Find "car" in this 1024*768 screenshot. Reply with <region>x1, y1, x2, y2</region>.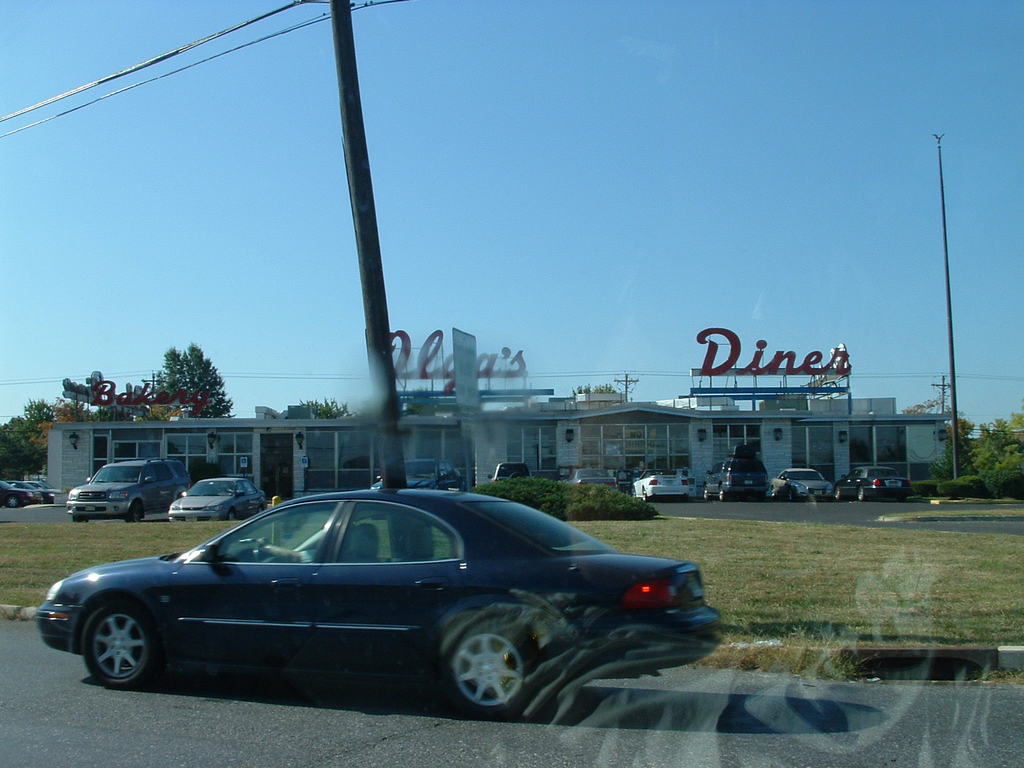
<region>769, 466, 833, 502</region>.
